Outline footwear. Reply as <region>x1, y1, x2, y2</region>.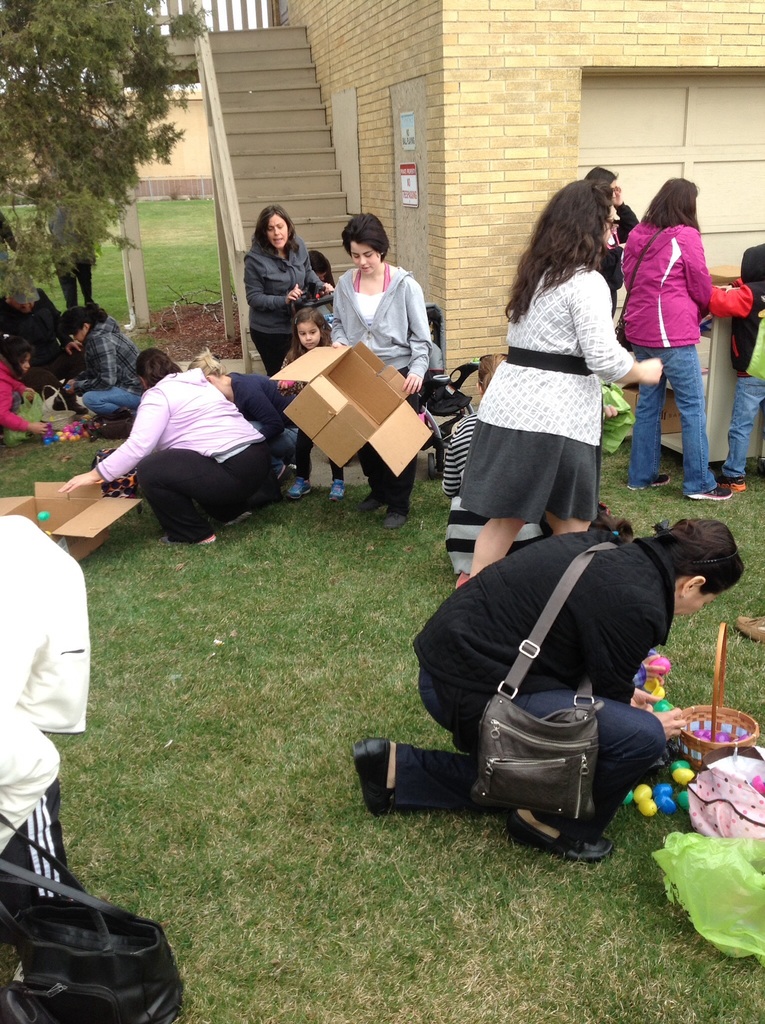
<region>325, 477, 344, 499</region>.
